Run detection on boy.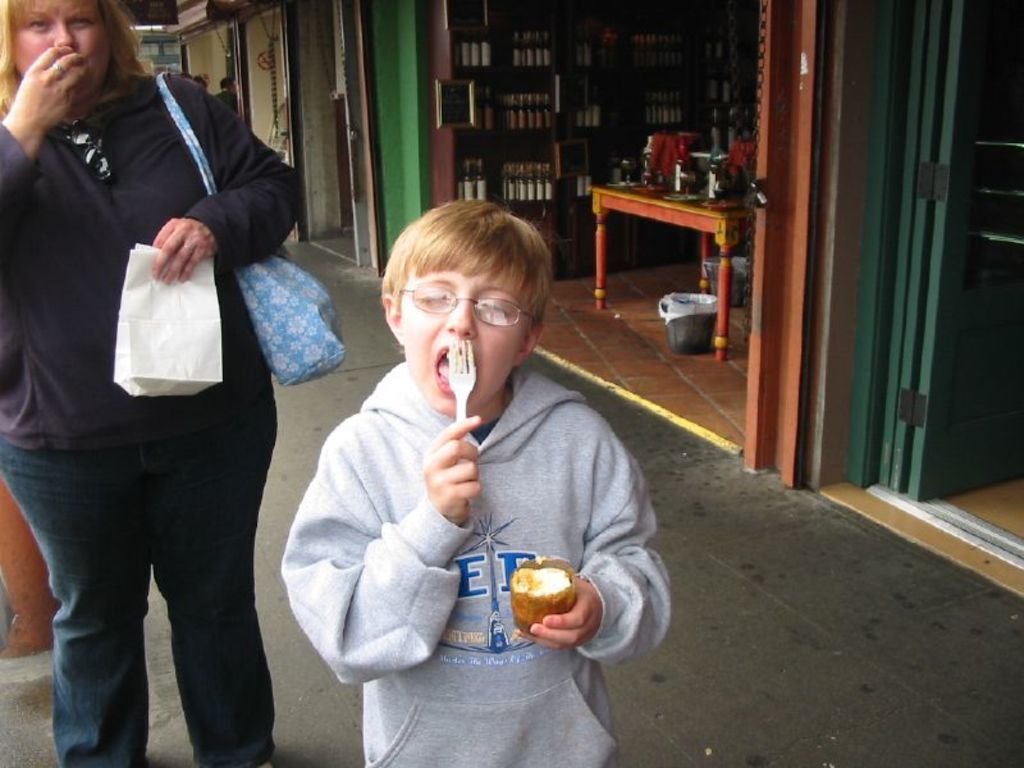
Result: left=283, top=204, right=687, bottom=767.
